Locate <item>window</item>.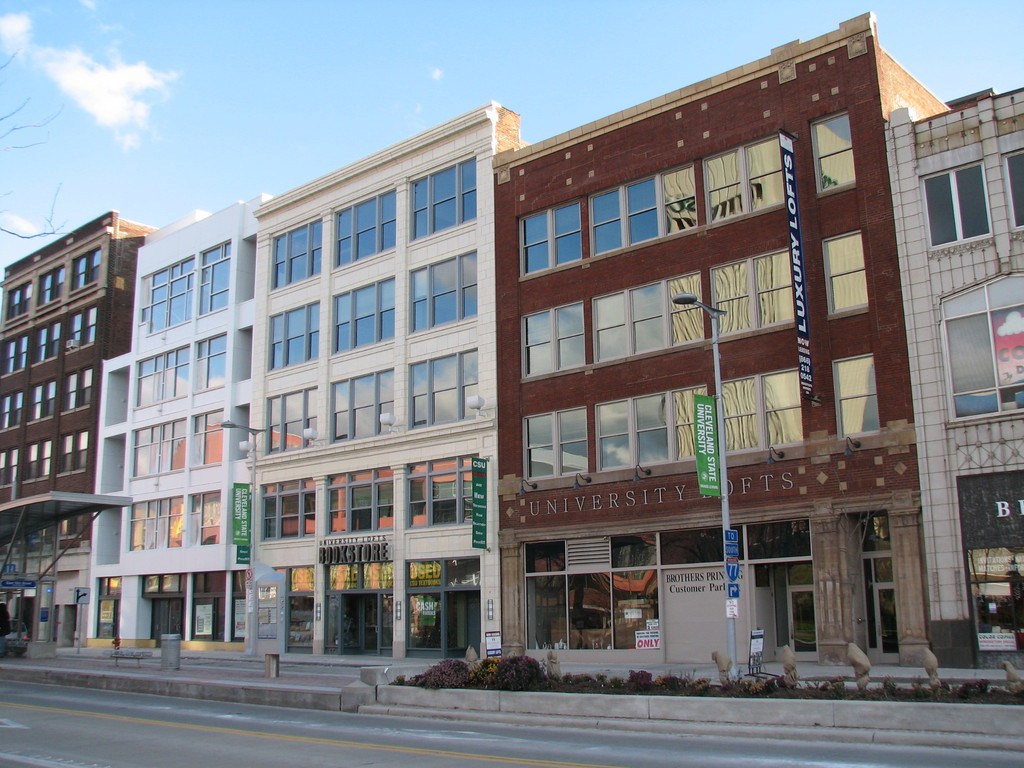
Bounding box: [x1=70, y1=304, x2=99, y2=352].
